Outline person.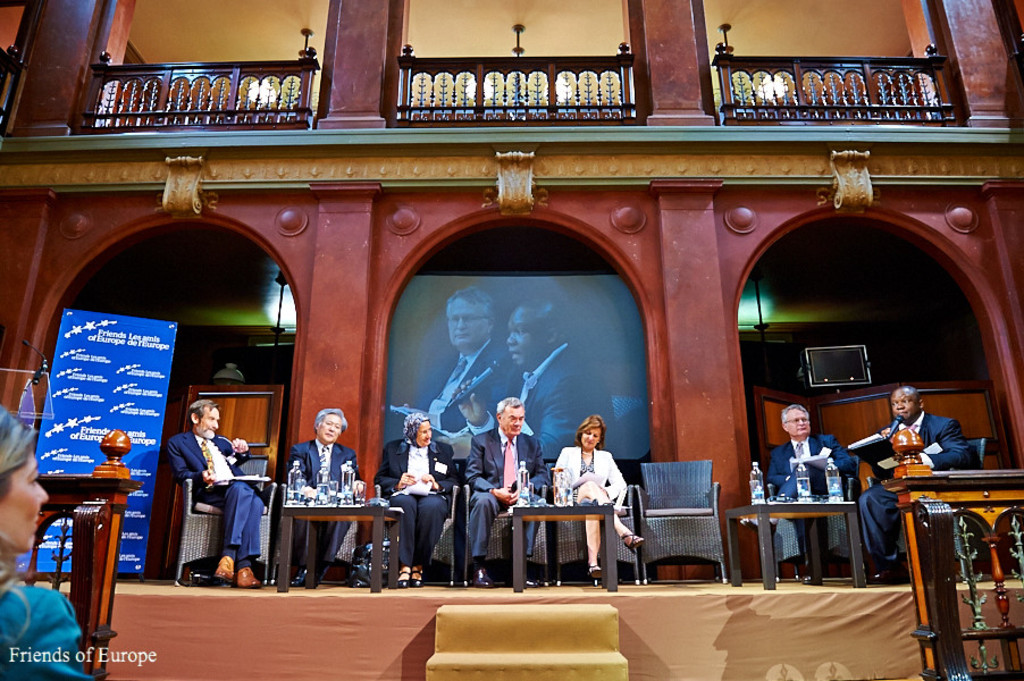
Outline: {"x1": 465, "y1": 398, "x2": 551, "y2": 591}.
